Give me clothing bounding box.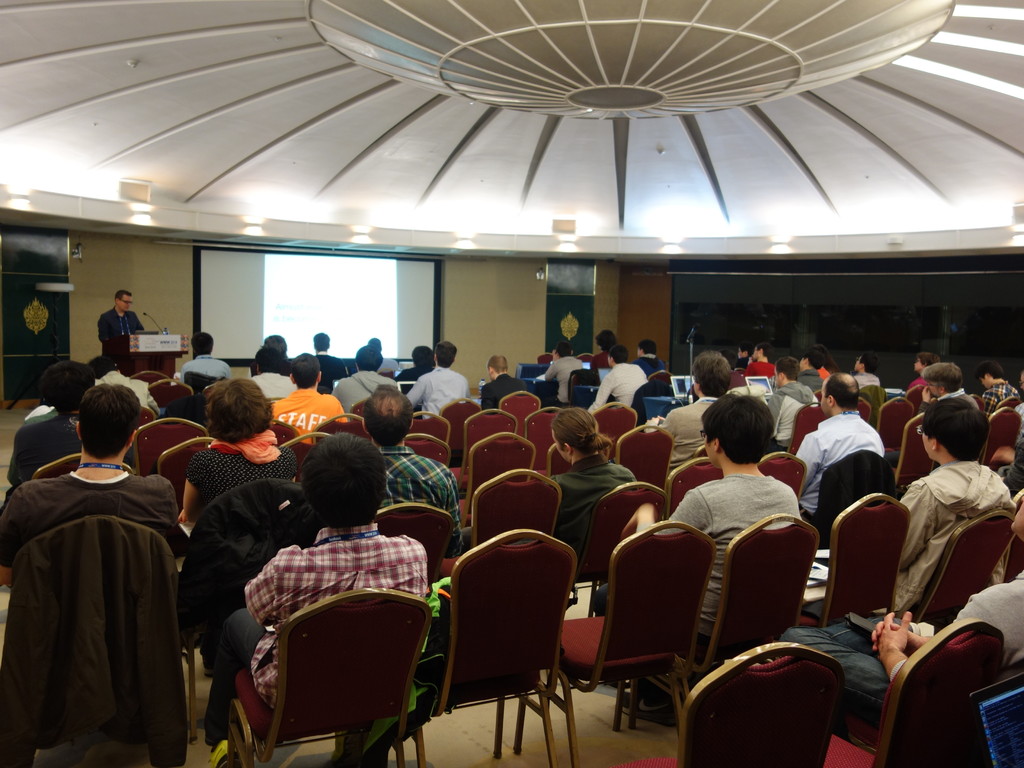
box=[397, 364, 434, 390].
